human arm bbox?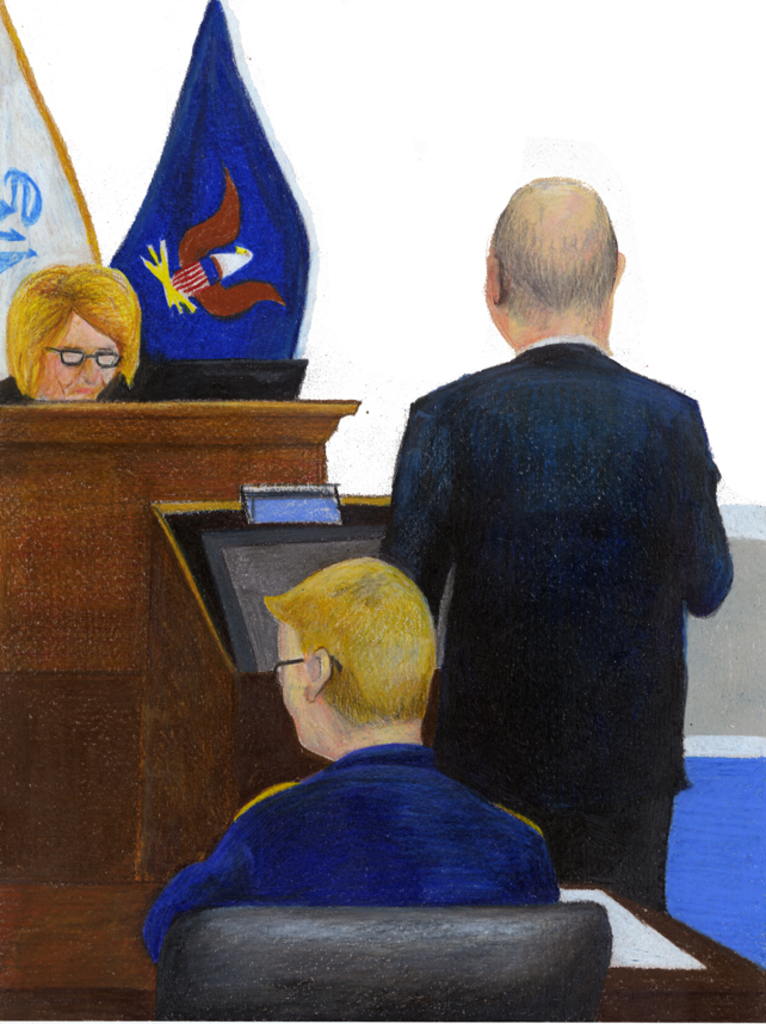
pyautogui.locateOnScreen(132, 790, 276, 975)
